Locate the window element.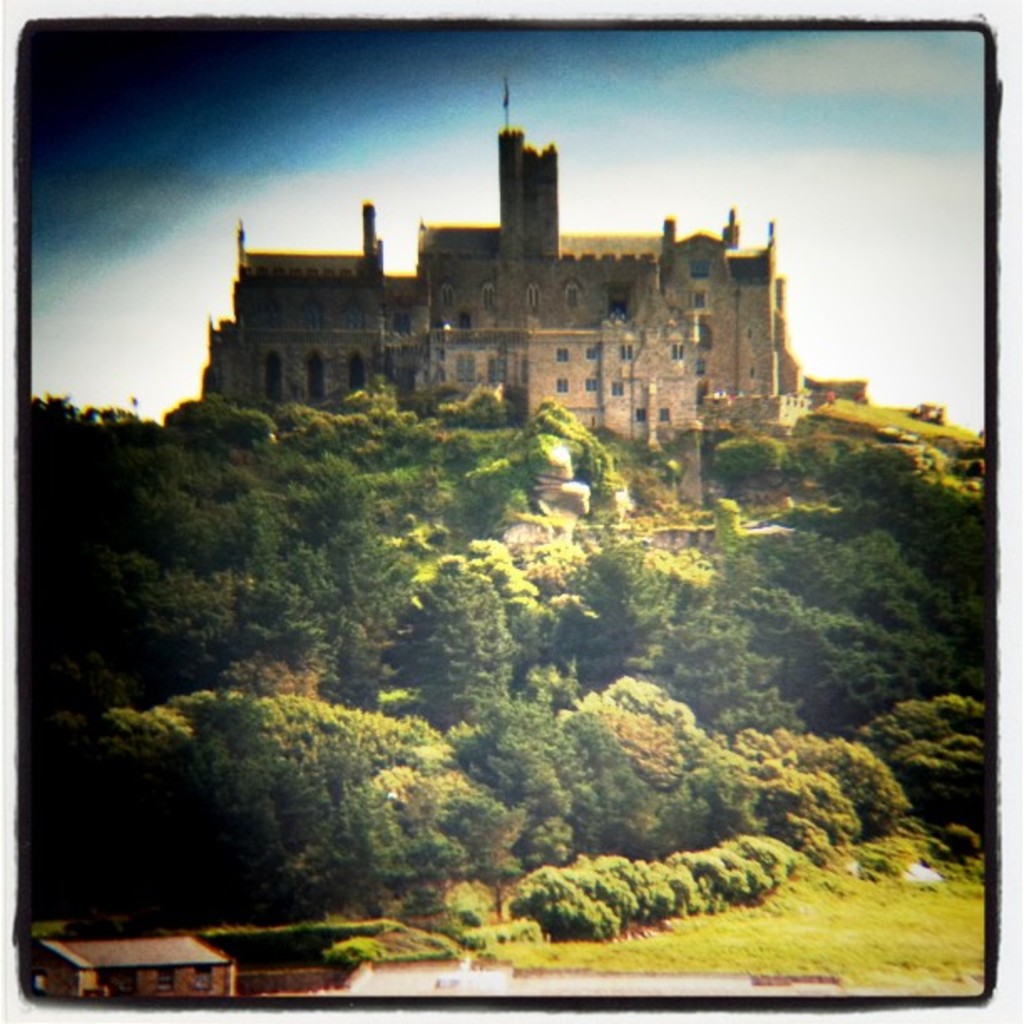
Element bbox: region(159, 965, 179, 989).
